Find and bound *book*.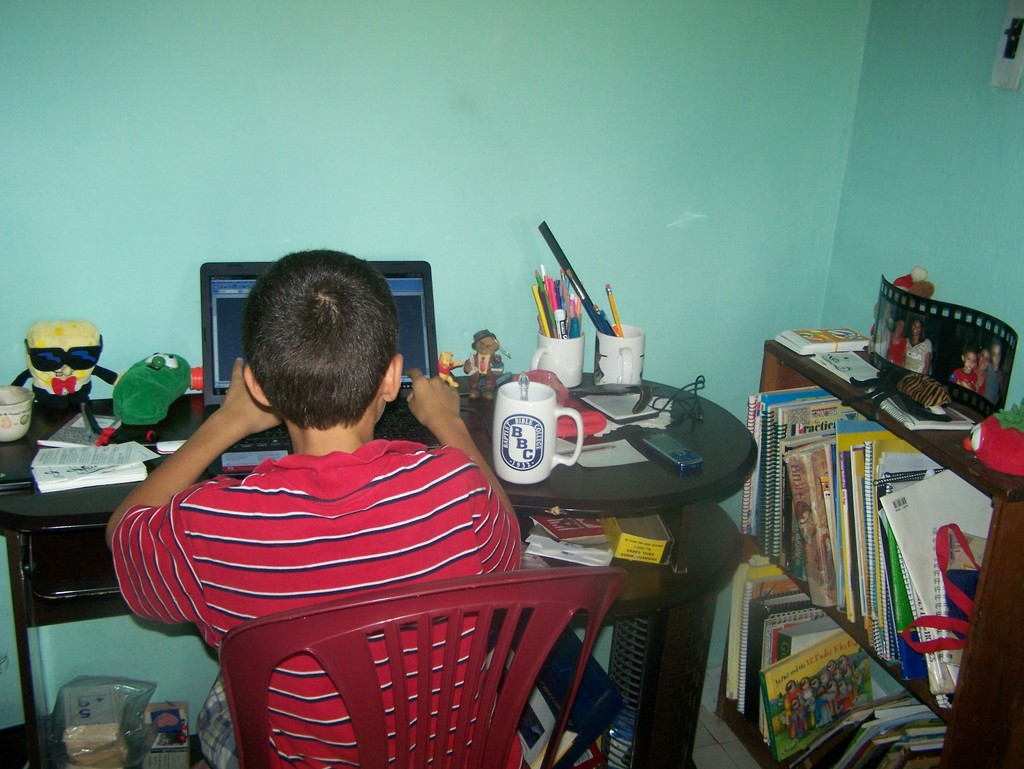
Bound: select_region(757, 630, 869, 758).
